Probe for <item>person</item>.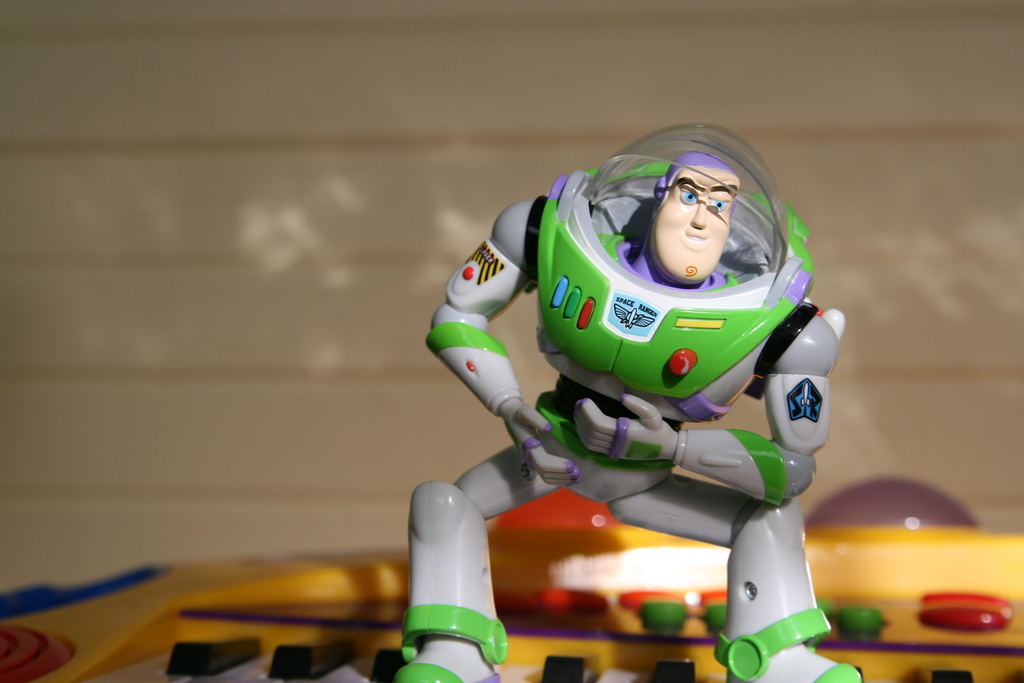
Probe result: bbox=[354, 97, 850, 664].
